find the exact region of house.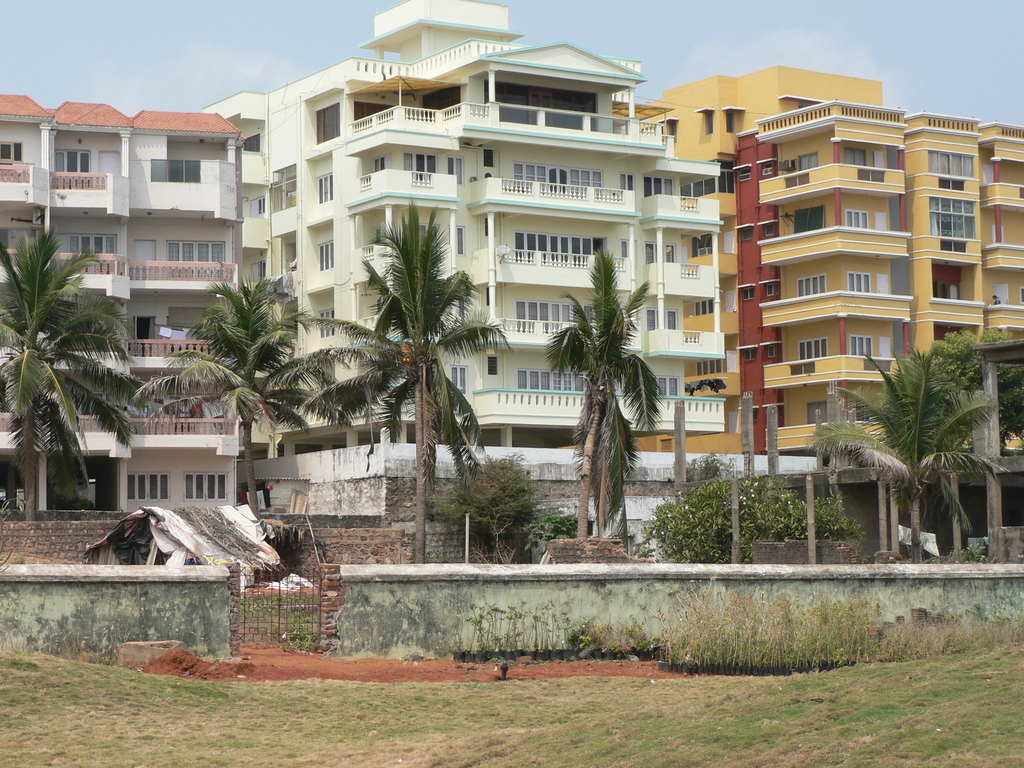
Exact region: 51 227 116 257.
